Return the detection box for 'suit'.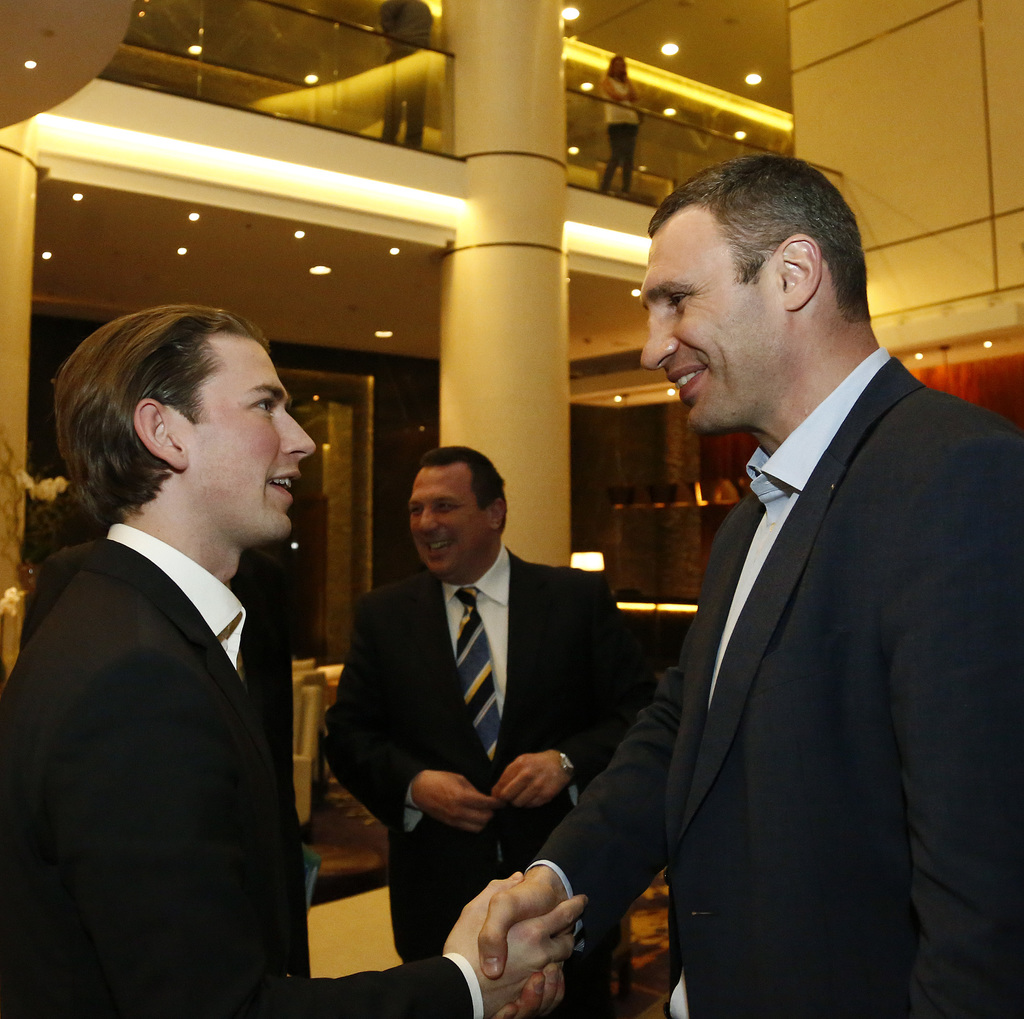
detection(591, 138, 1005, 1015).
